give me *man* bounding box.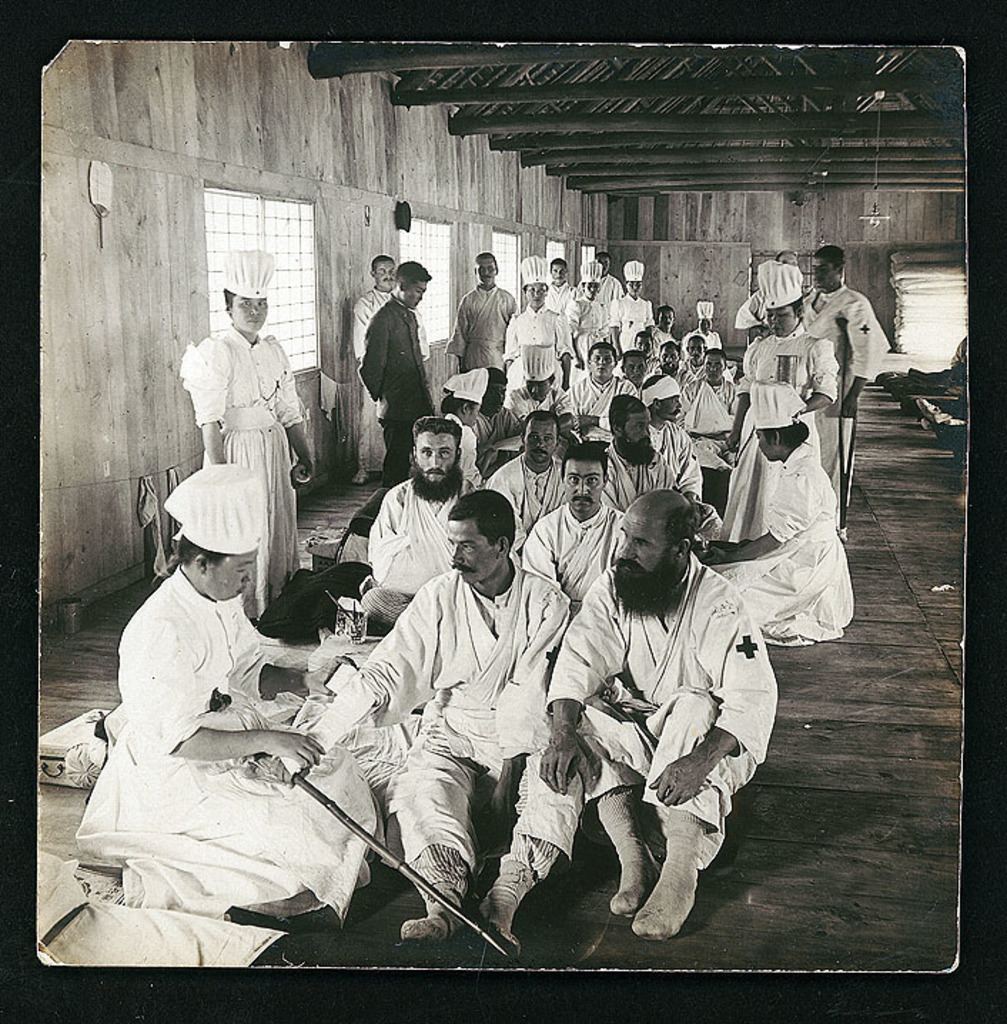
x1=591 y1=251 x2=618 y2=301.
